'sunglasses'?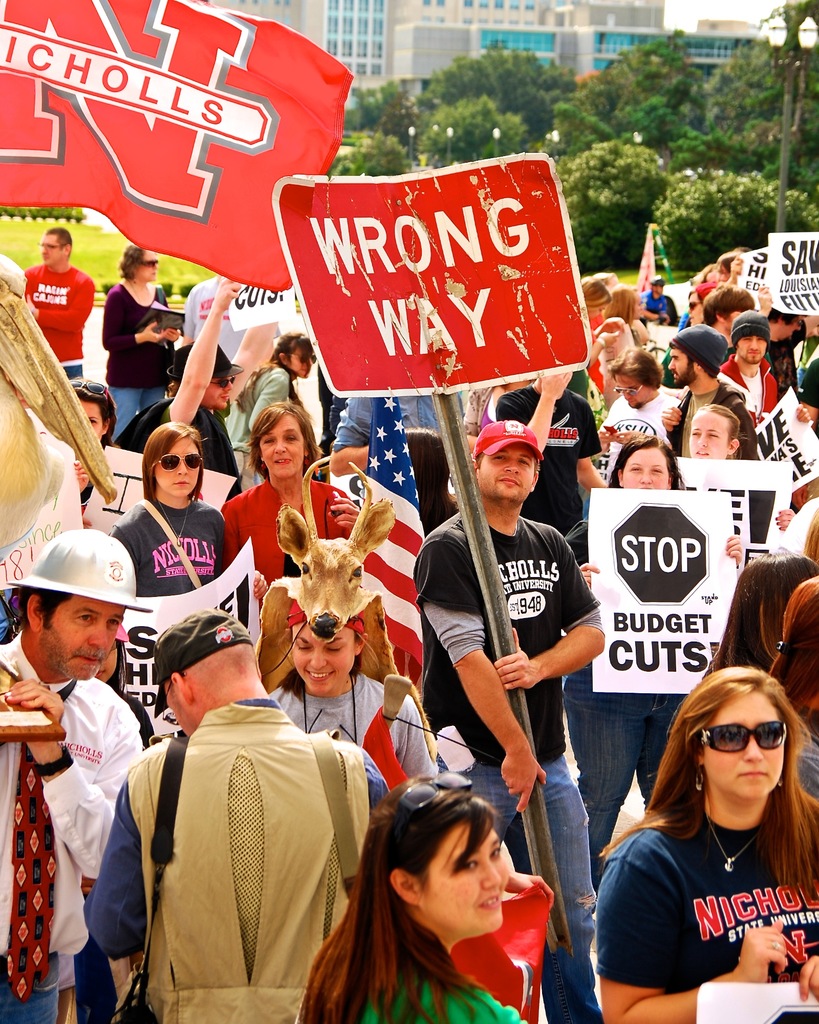
l=612, t=385, r=645, b=394
